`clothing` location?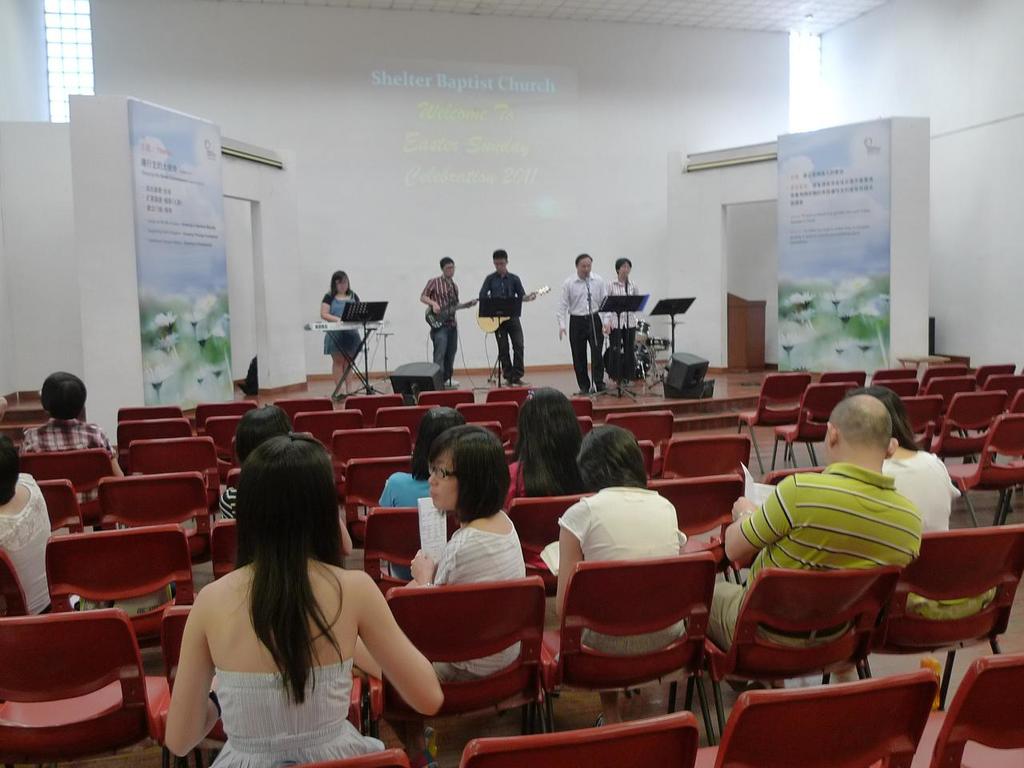
506, 458, 526, 498
